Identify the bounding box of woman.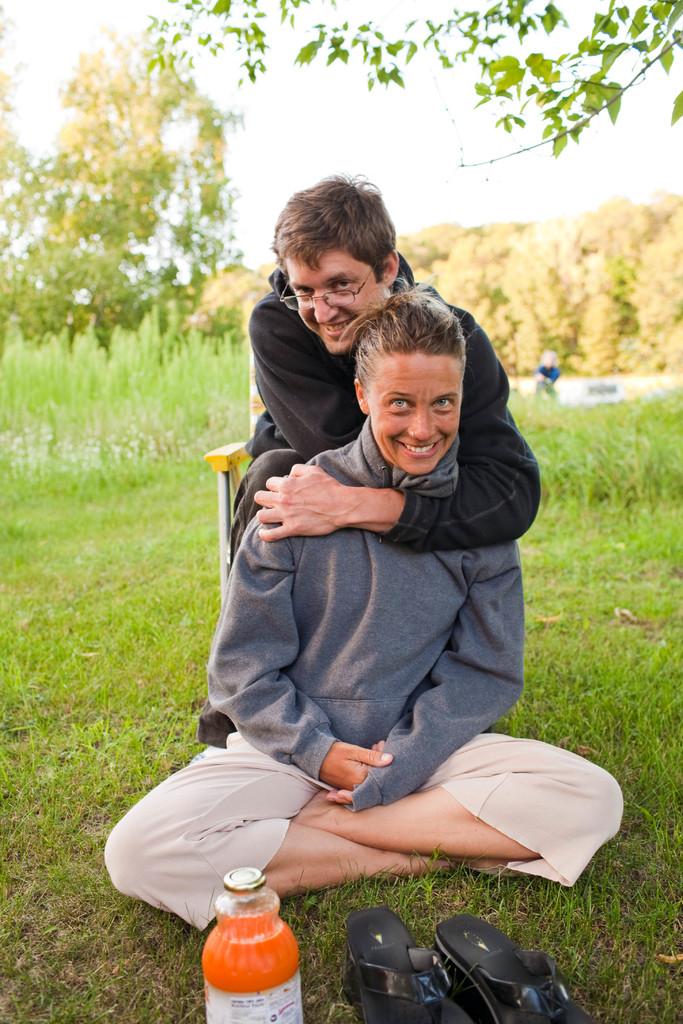
box=[80, 287, 625, 943].
